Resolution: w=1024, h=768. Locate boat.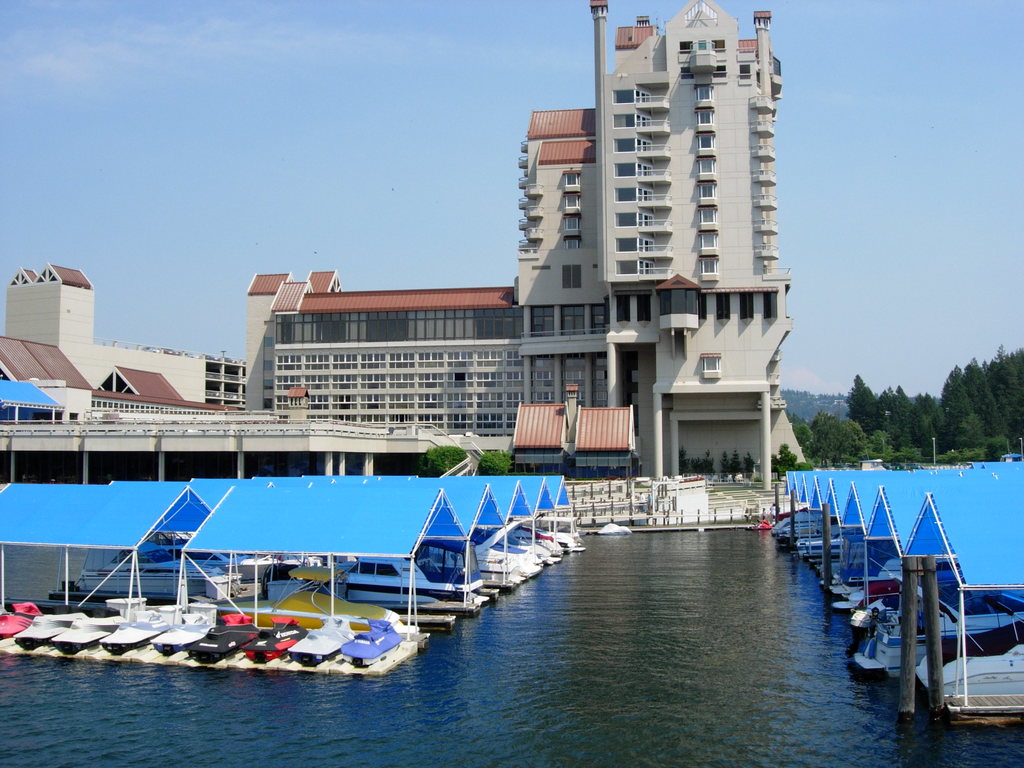
[left=291, top=617, right=365, bottom=662].
